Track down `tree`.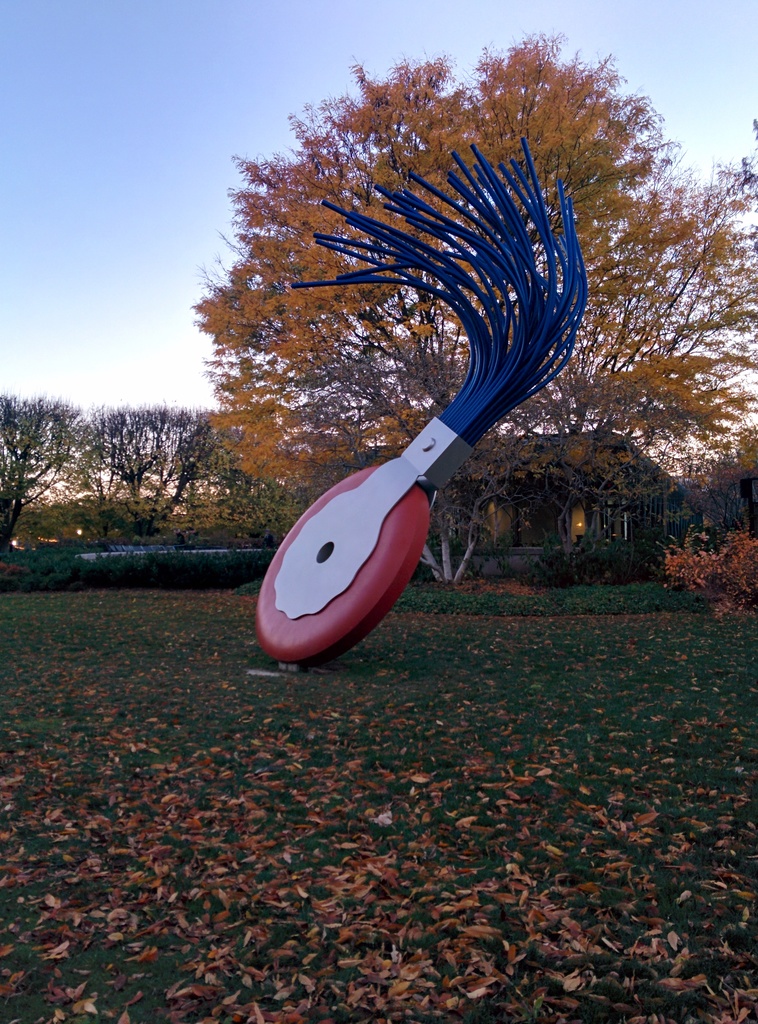
Tracked to l=155, t=22, r=719, b=679.
